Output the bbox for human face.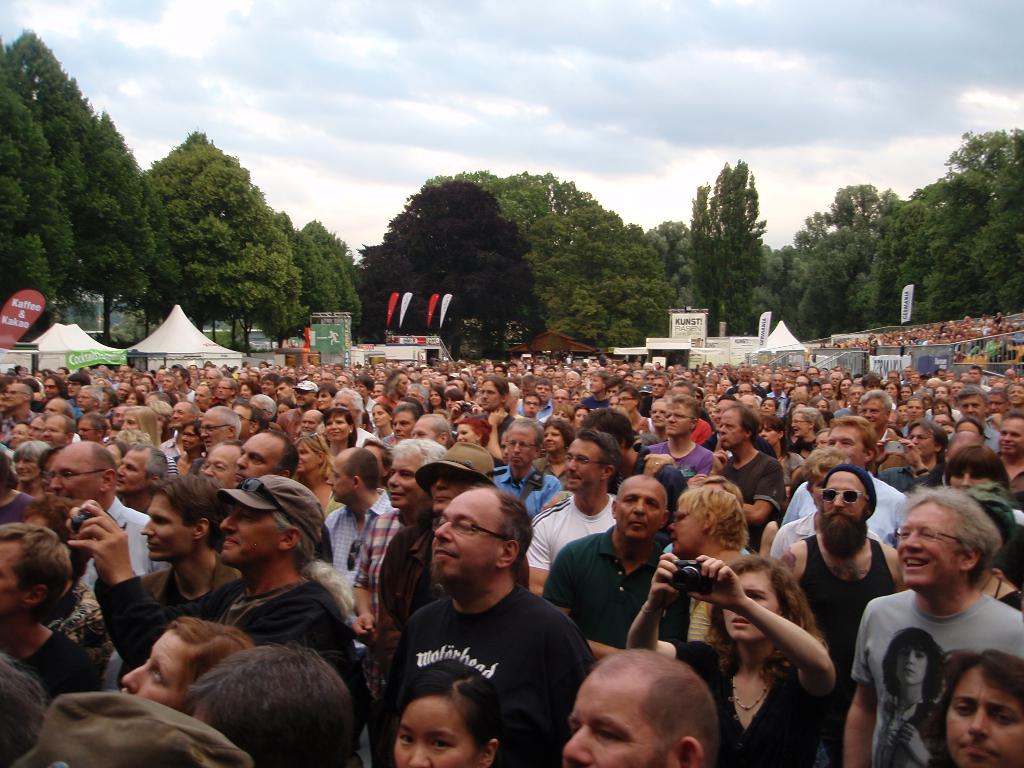
389, 696, 475, 767.
